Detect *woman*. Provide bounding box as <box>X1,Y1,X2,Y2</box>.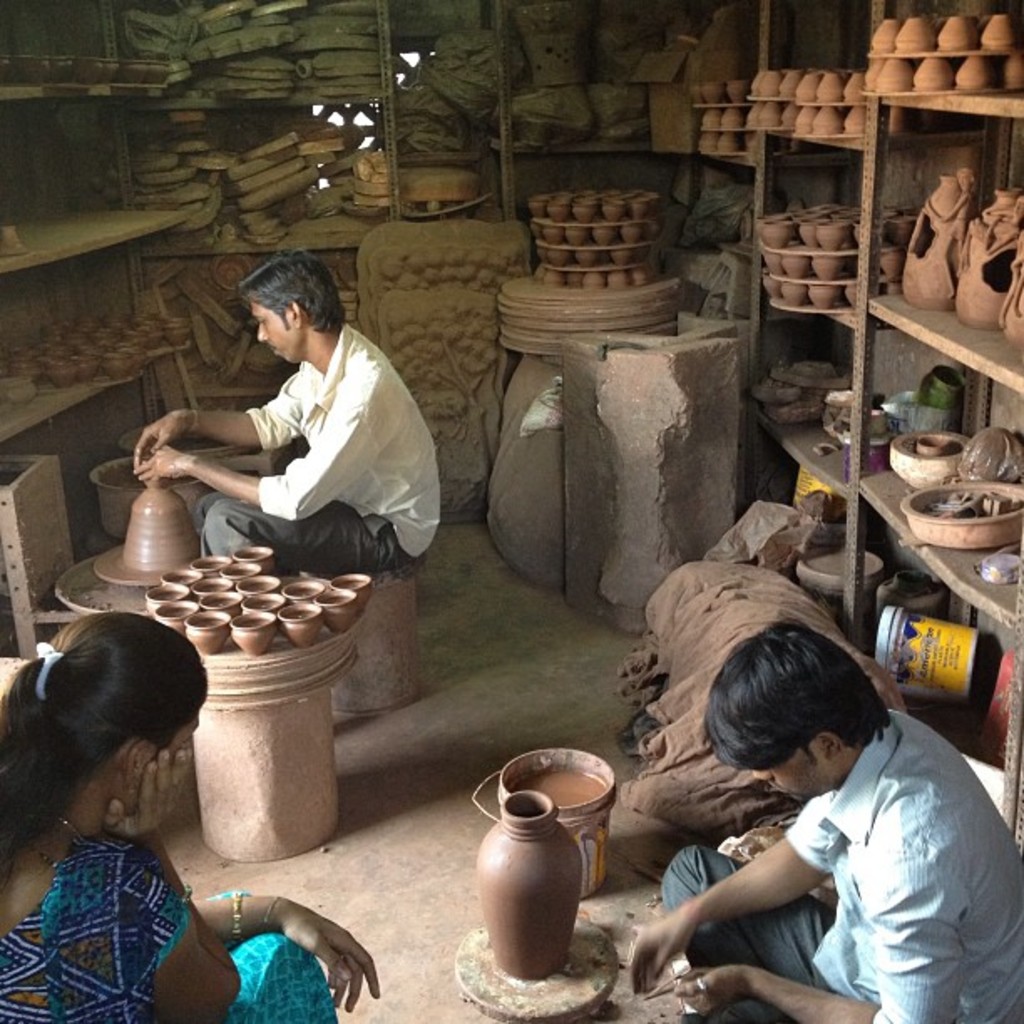
<box>0,619,387,1021</box>.
